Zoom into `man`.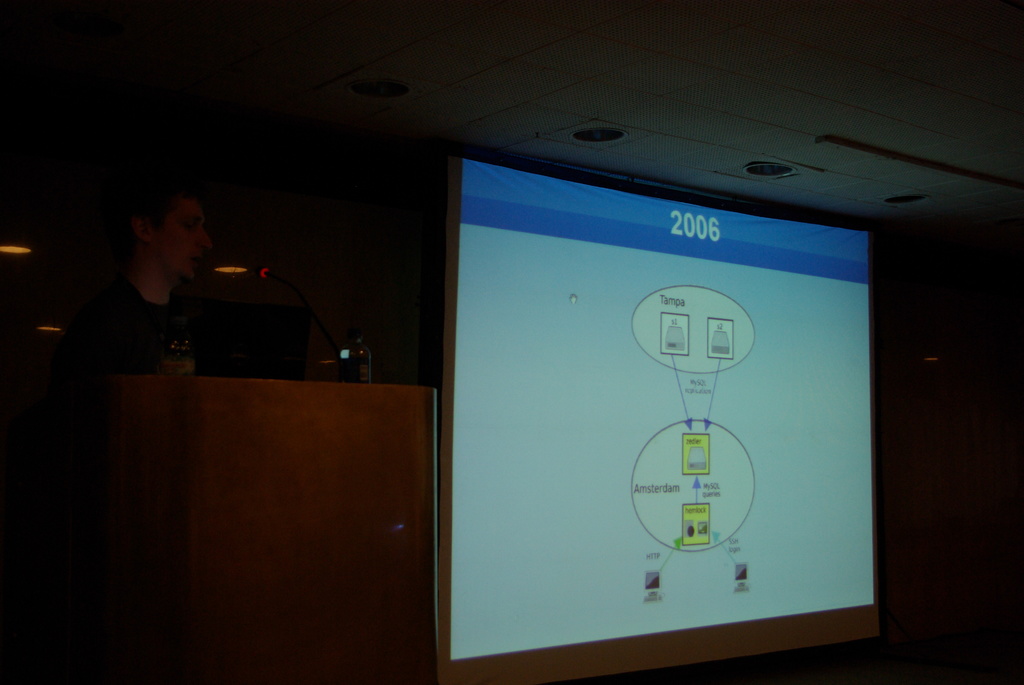
Zoom target: [77,156,301,375].
